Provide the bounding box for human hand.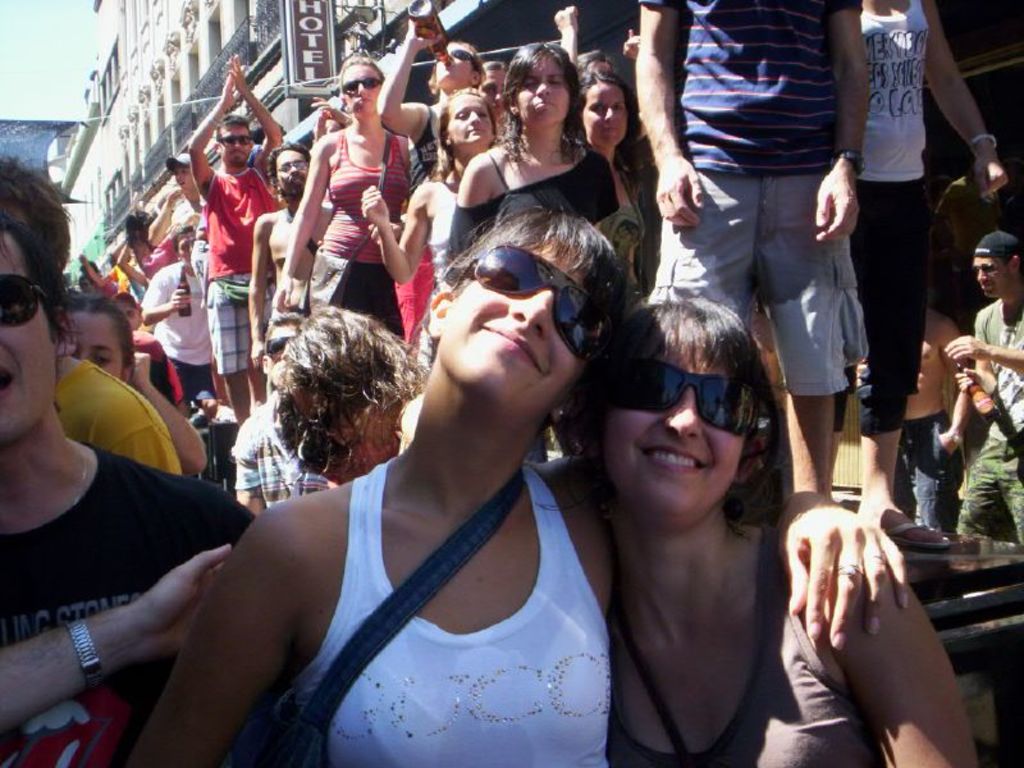
left=76, top=250, right=90, bottom=269.
